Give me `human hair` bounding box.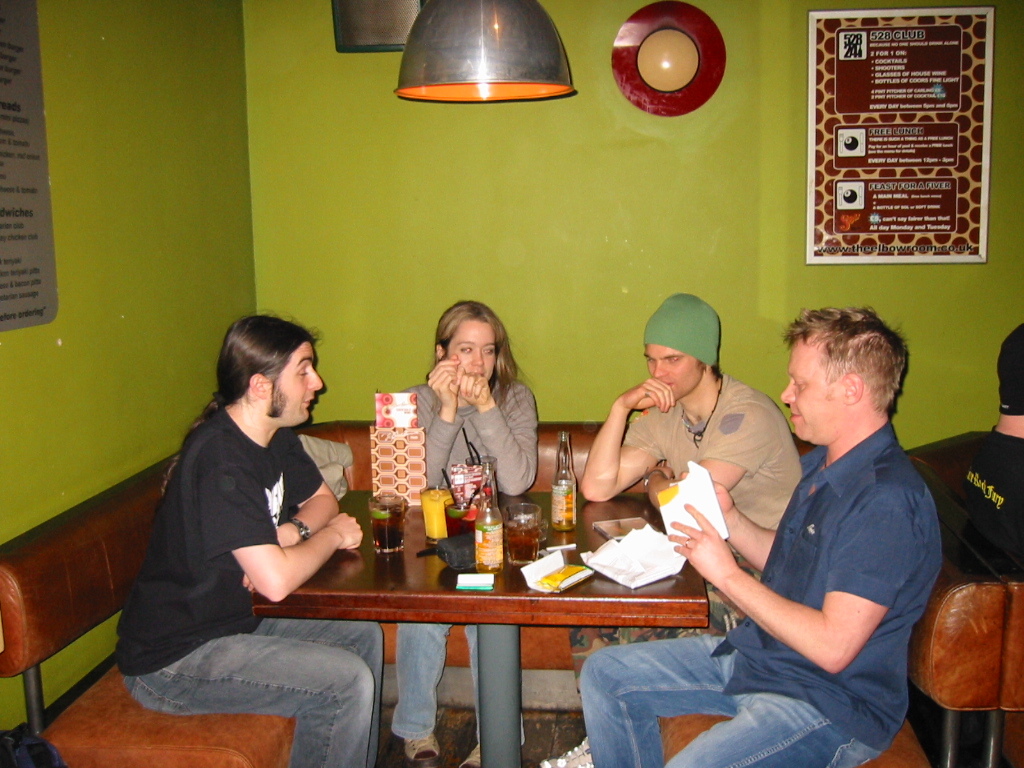
bbox(780, 304, 912, 418).
